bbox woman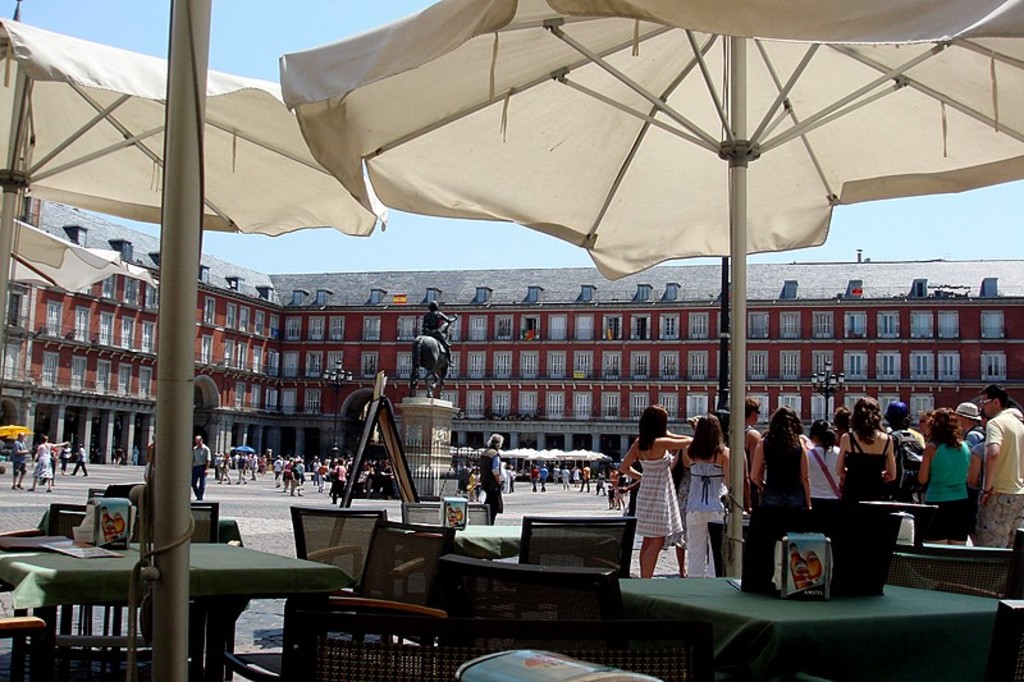
bbox=(685, 415, 736, 581)
